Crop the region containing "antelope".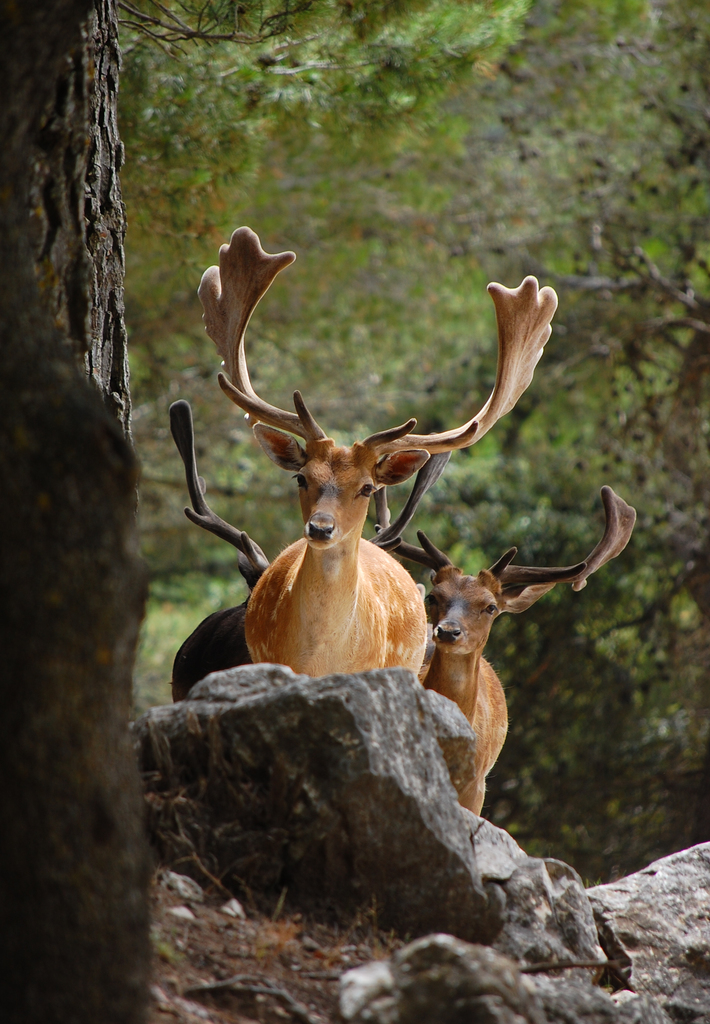
Crop region: [371,486,635,817].
